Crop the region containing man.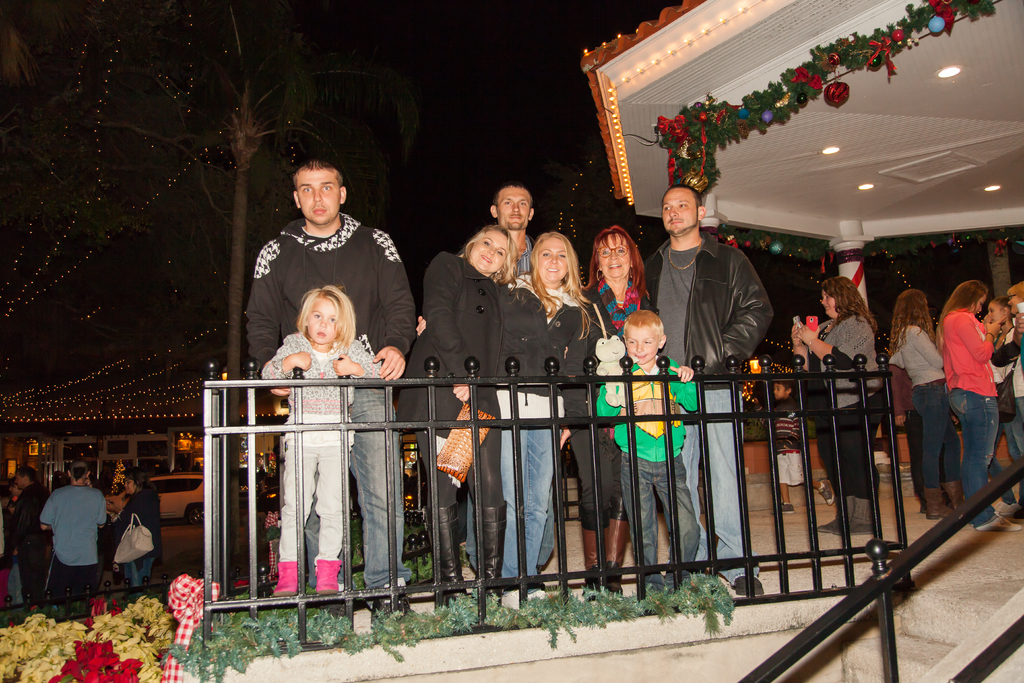
Crop region: {"left": 22, "top": 469, "right": 115, "bottom": 607}.
